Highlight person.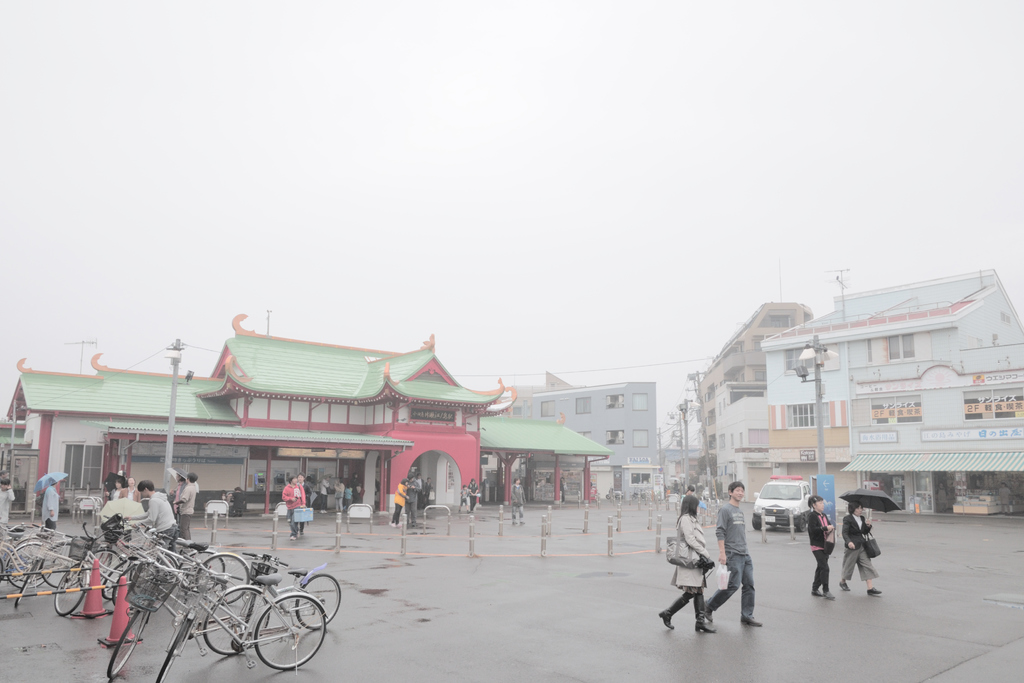
Highlighted region: x1=278, y1=473, x2=312, y2=536.
